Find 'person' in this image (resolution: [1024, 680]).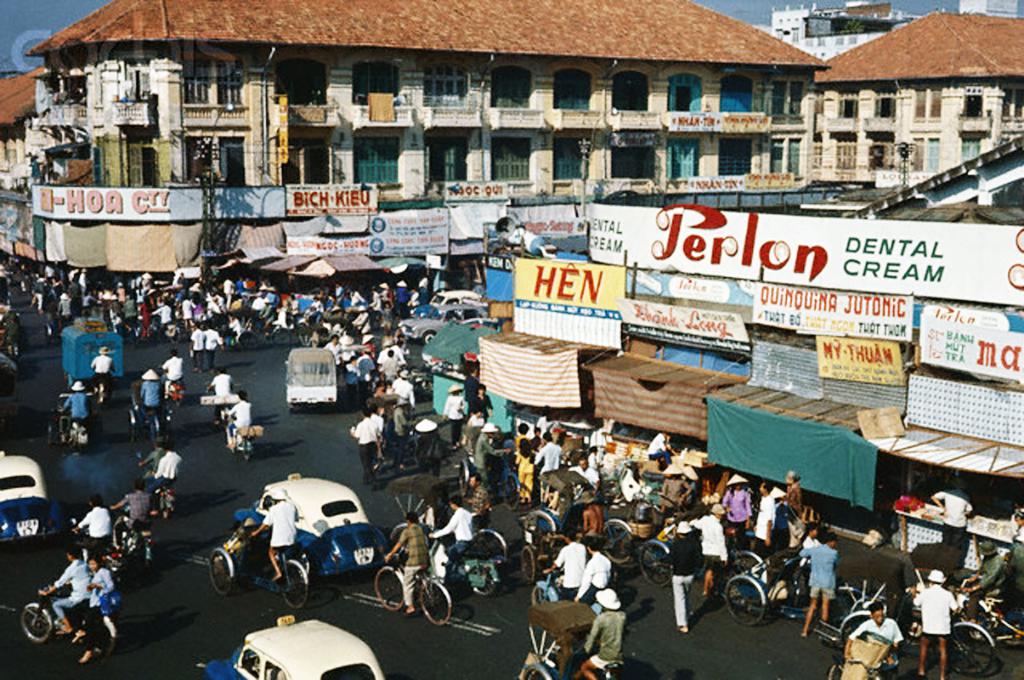
(472,407,608,518).
